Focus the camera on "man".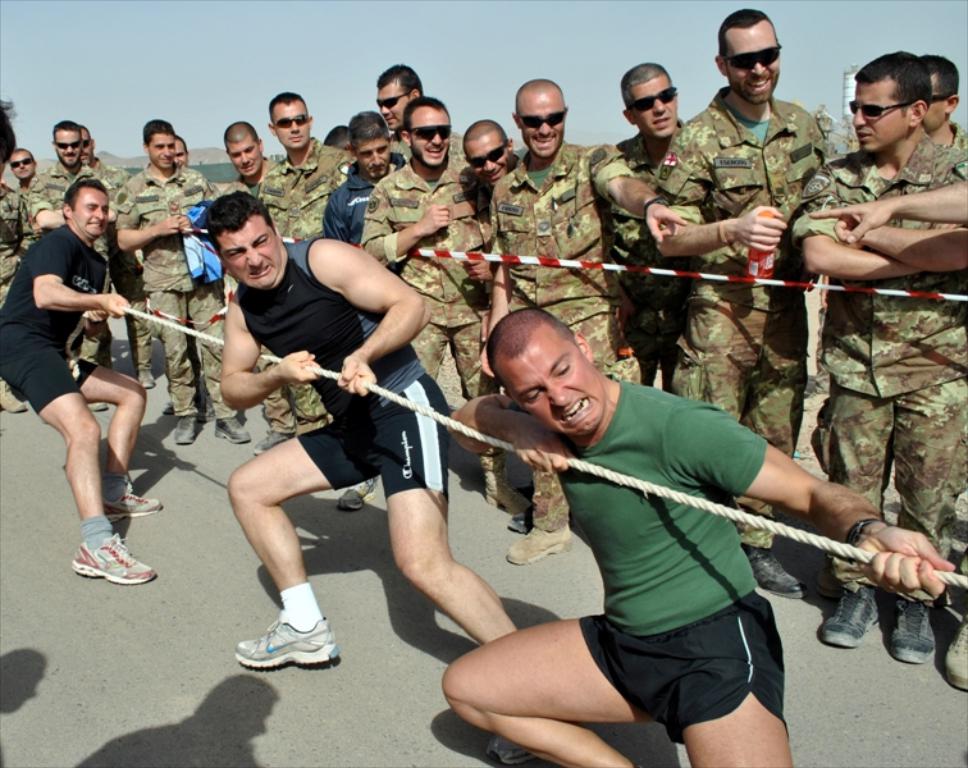
Focus region: box(22, 120, 122, 412).
